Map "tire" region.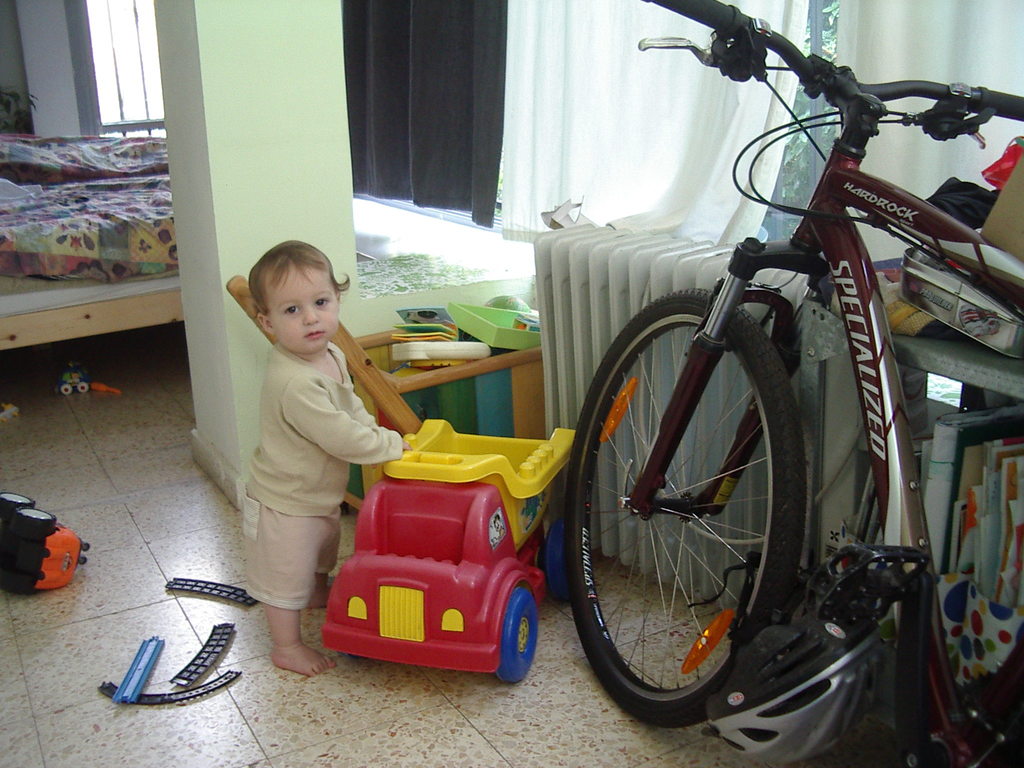
Mapped to {"left": 566, "top": 248, "right": 876, "bottom": 737}.
